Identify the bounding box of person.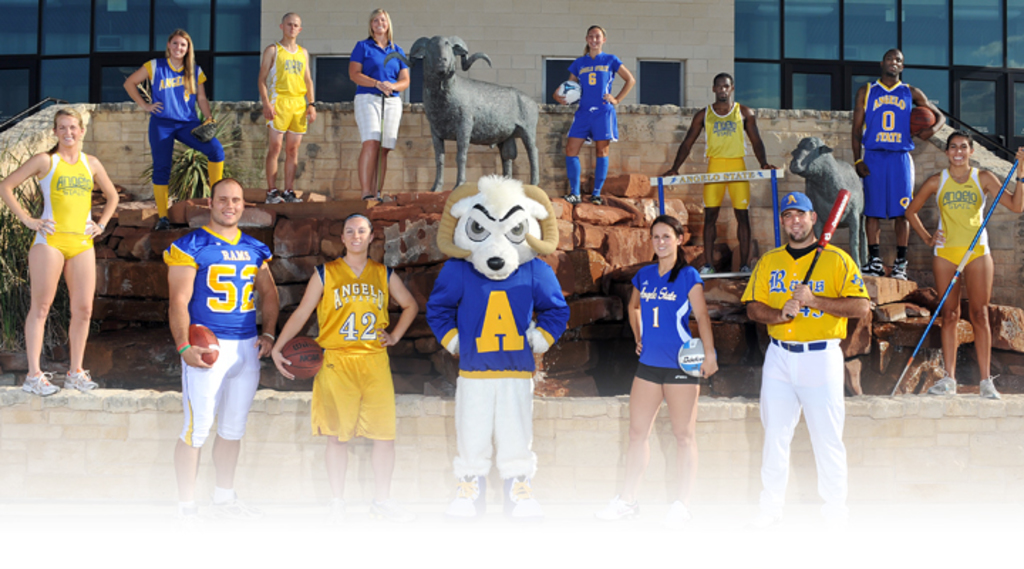
<box>165,178,282,499</box>.
